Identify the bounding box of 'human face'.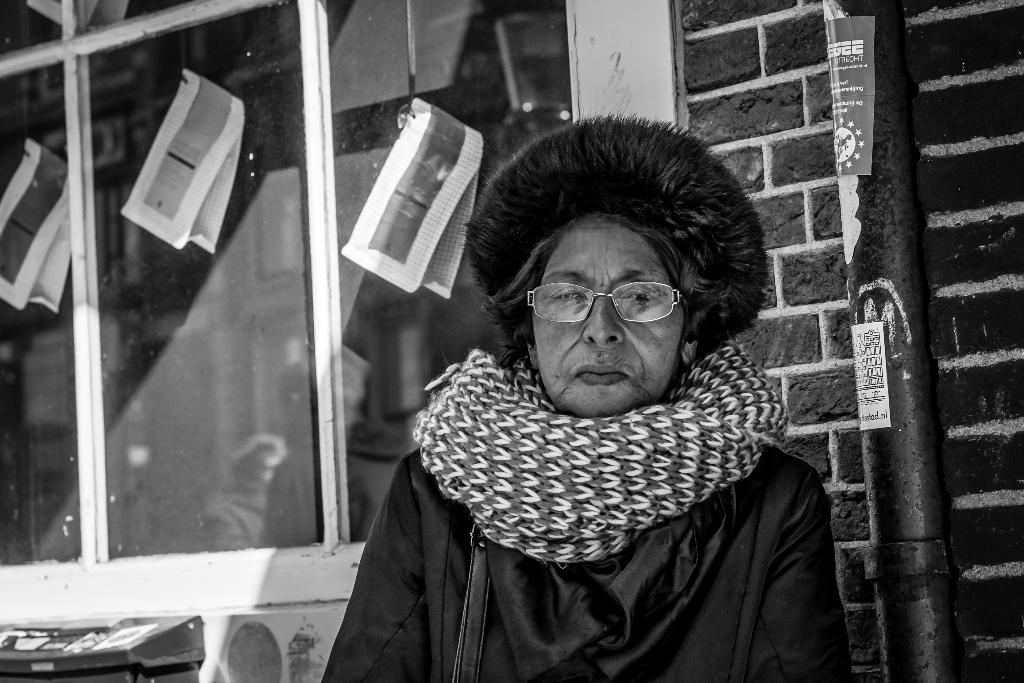
l=534, t=209, r=682, b=418.
